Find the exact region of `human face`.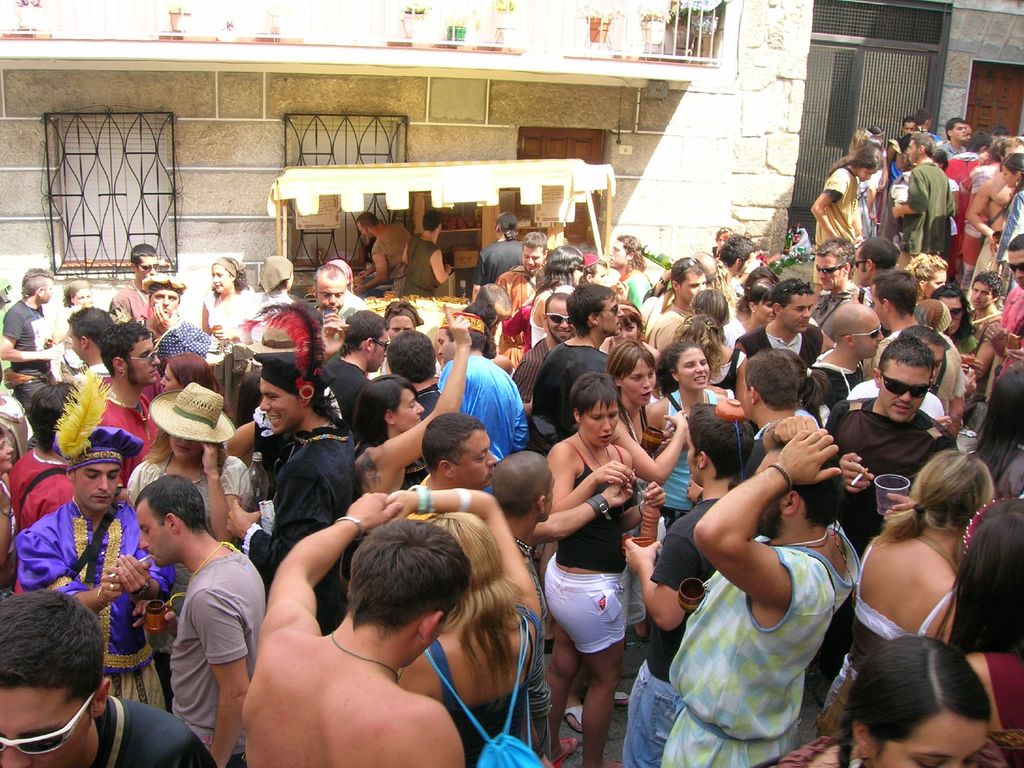
Exact region: (x1=972, y1=280, x2=991, y2=308).
